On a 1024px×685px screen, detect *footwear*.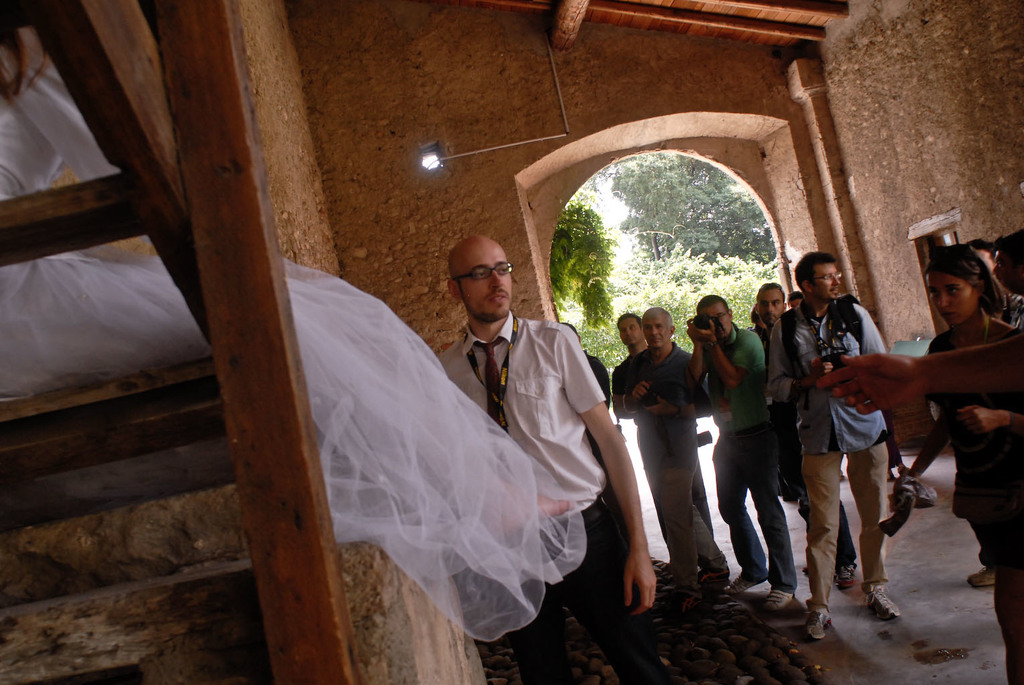
(left=669, top=591, right=703, bottom=617).
